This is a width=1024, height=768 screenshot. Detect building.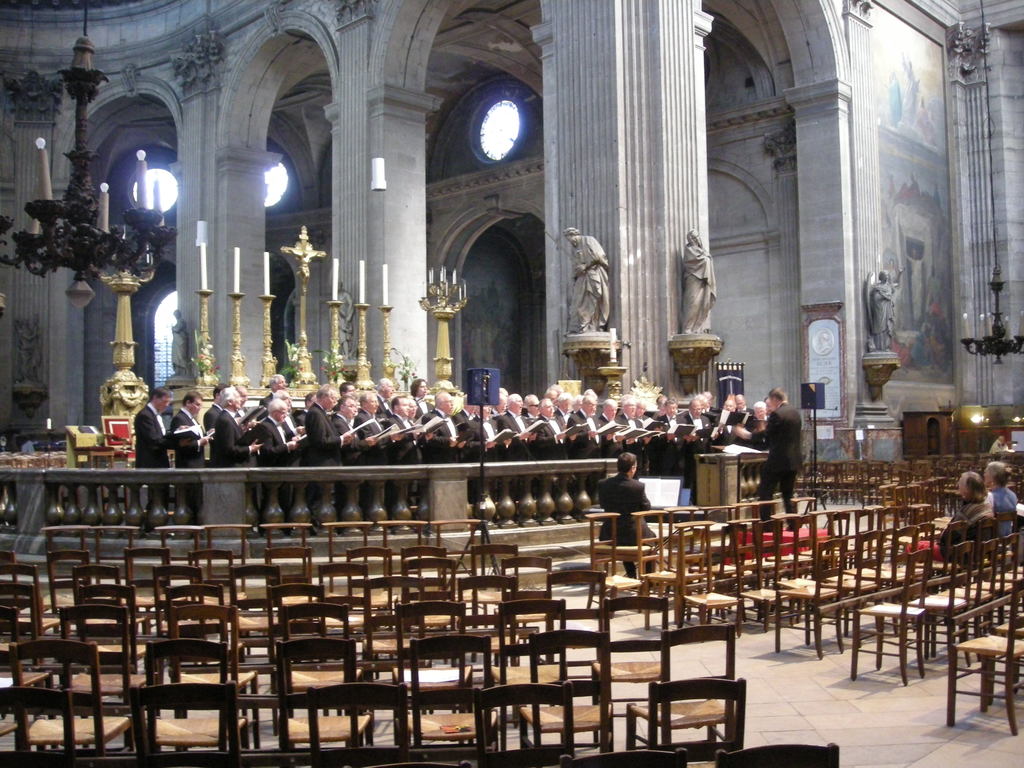
0,0,1023,767.
